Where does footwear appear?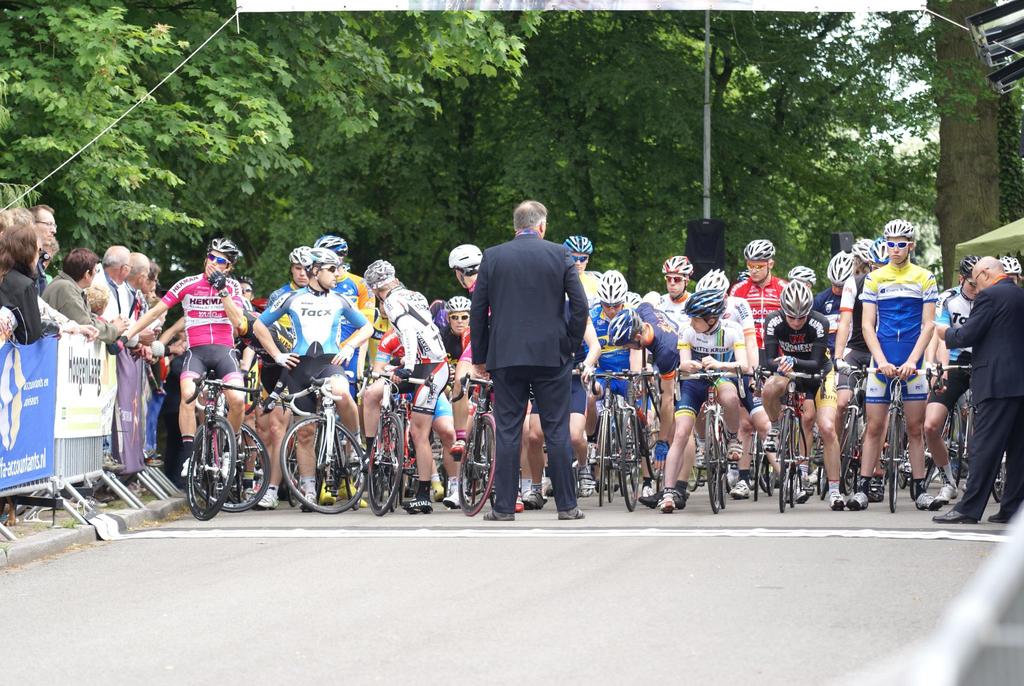
Appears at (left=576, top=466, right=597, bottom=496).
